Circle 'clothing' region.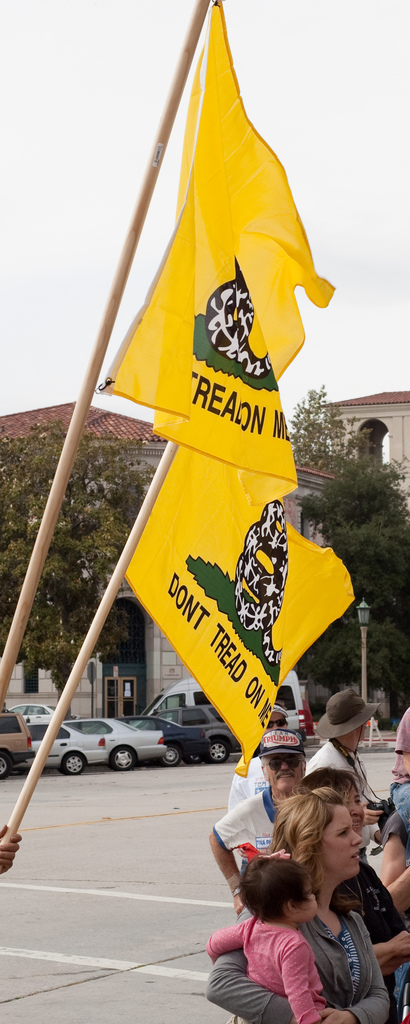
Region: x1=391, y1=705, x2=409, y2=780.
